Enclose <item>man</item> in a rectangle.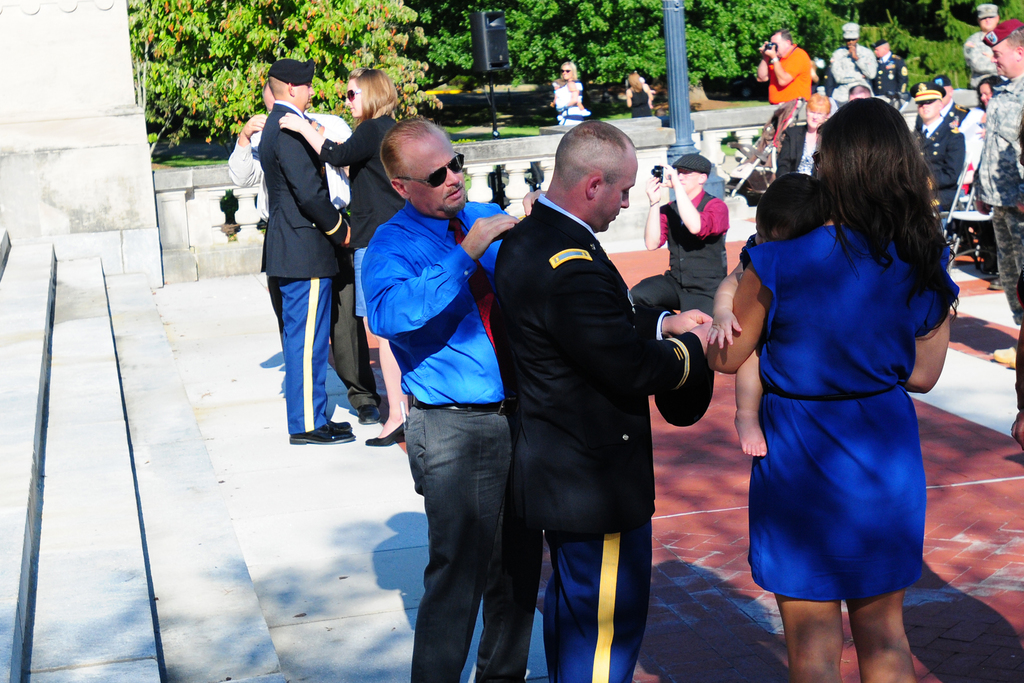
(498, 118, 717, 682).
